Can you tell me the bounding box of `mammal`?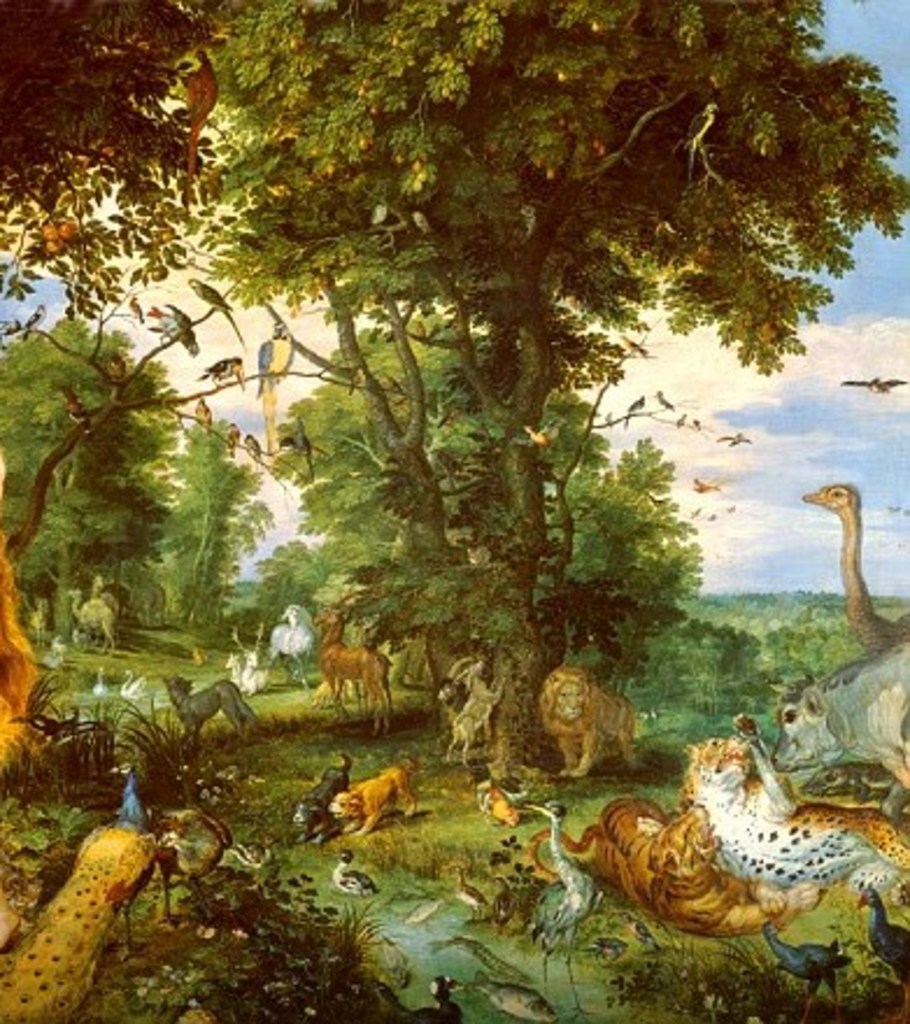
BBox(223, 649, 240, 677).
